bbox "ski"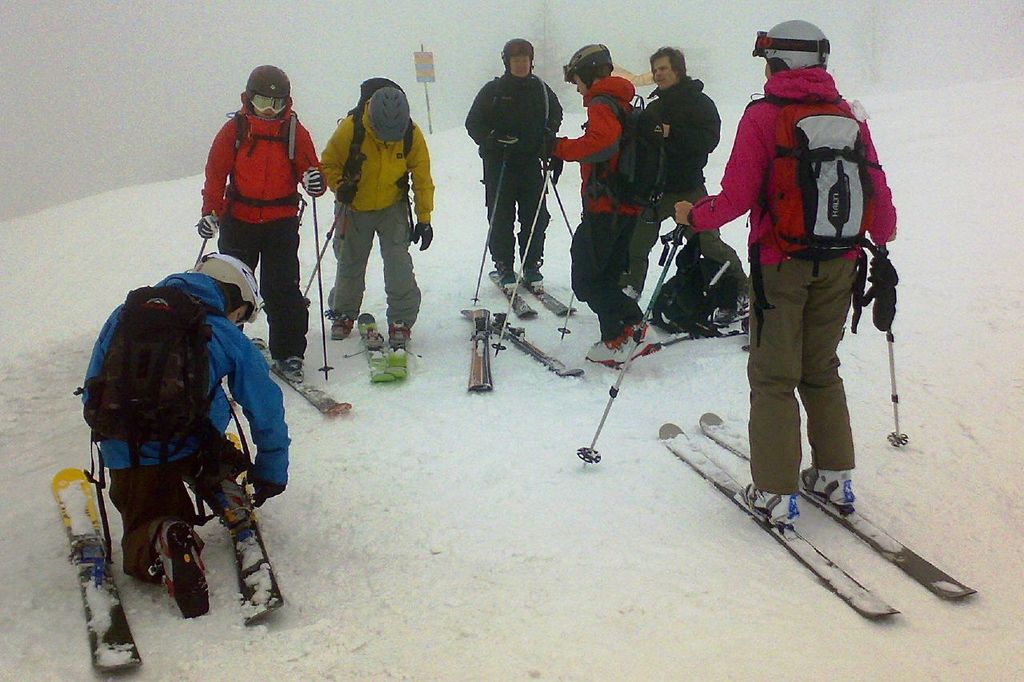
bbox=(207, 469, 294, 635)
